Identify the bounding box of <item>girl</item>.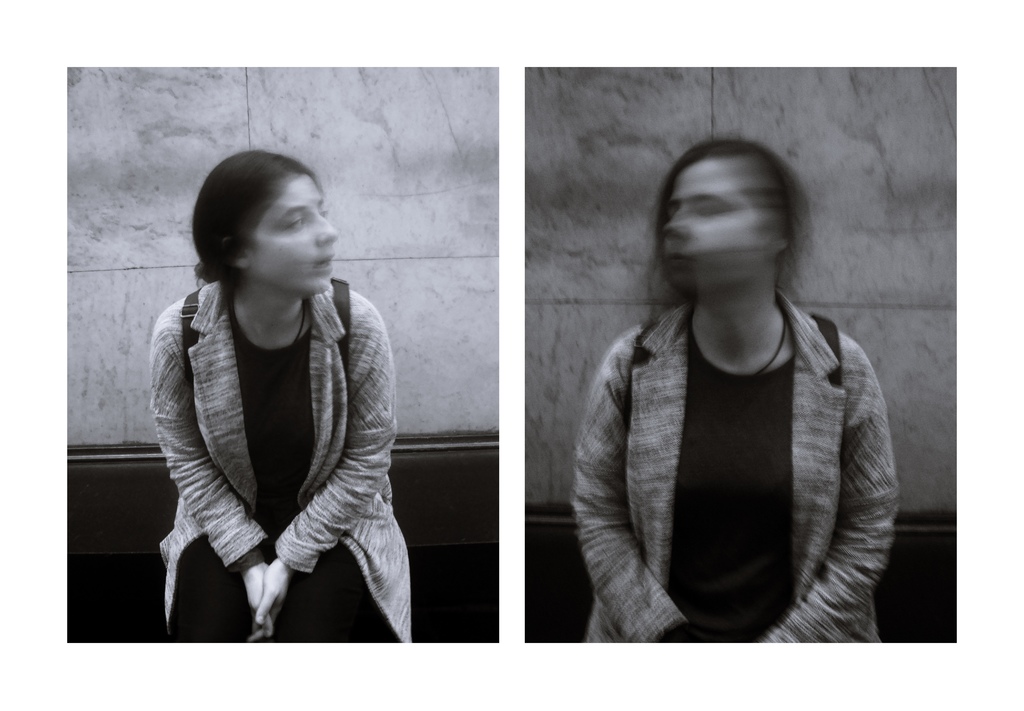
164, 149, 413, 643.
